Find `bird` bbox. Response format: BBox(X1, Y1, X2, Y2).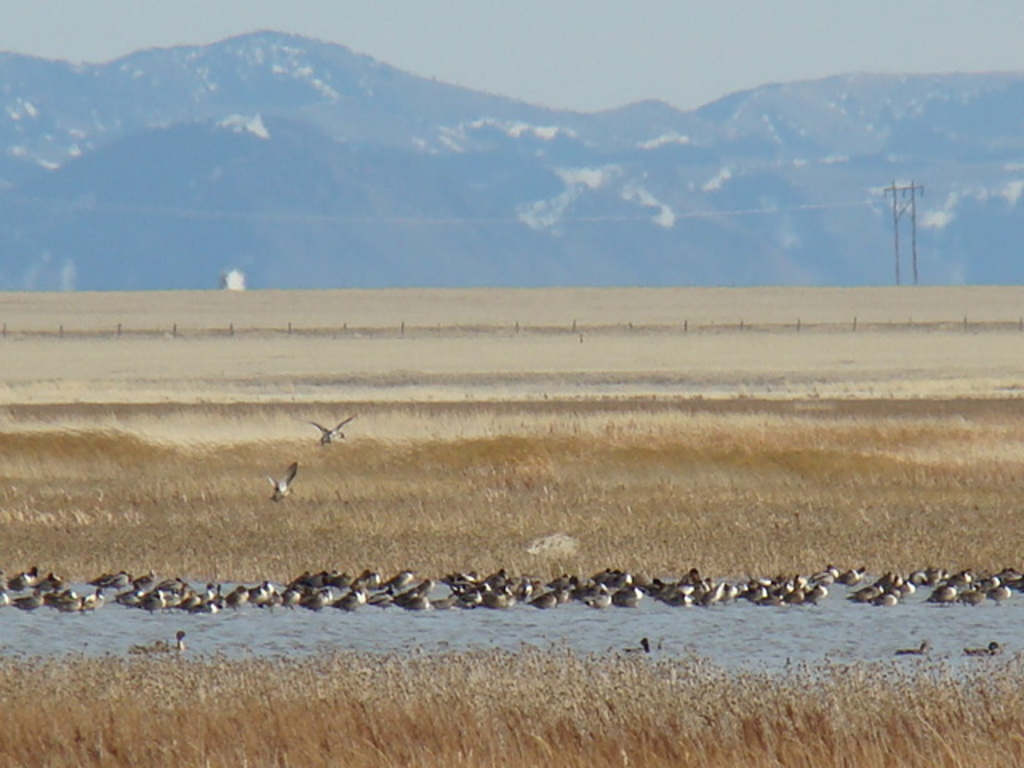
BBox(1005, 566, 1016, 584).
